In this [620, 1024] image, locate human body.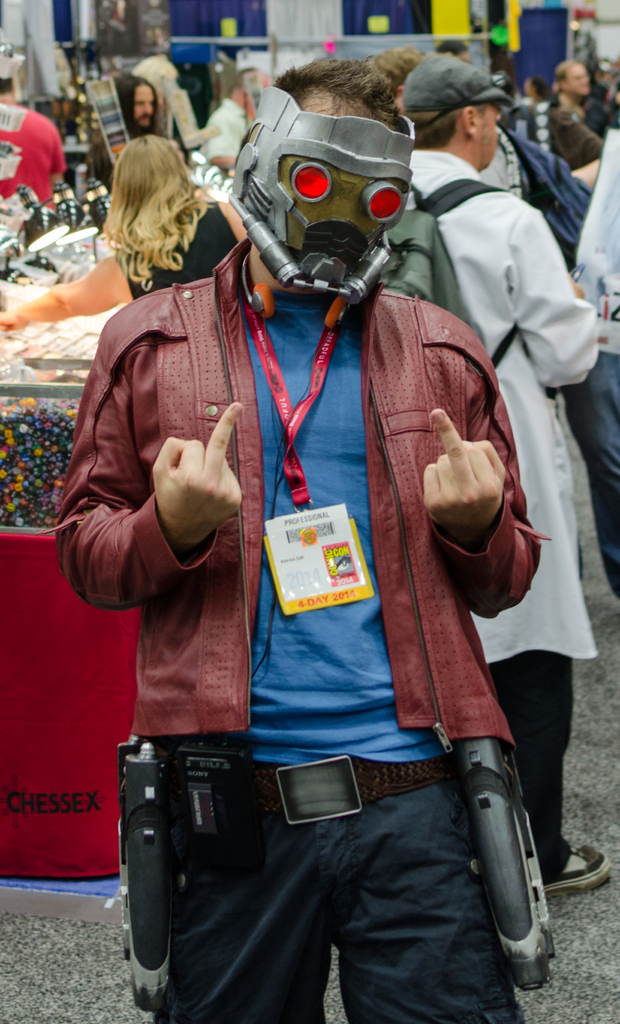
Bounding box: <region>3, 36, 54, 211</region>.
